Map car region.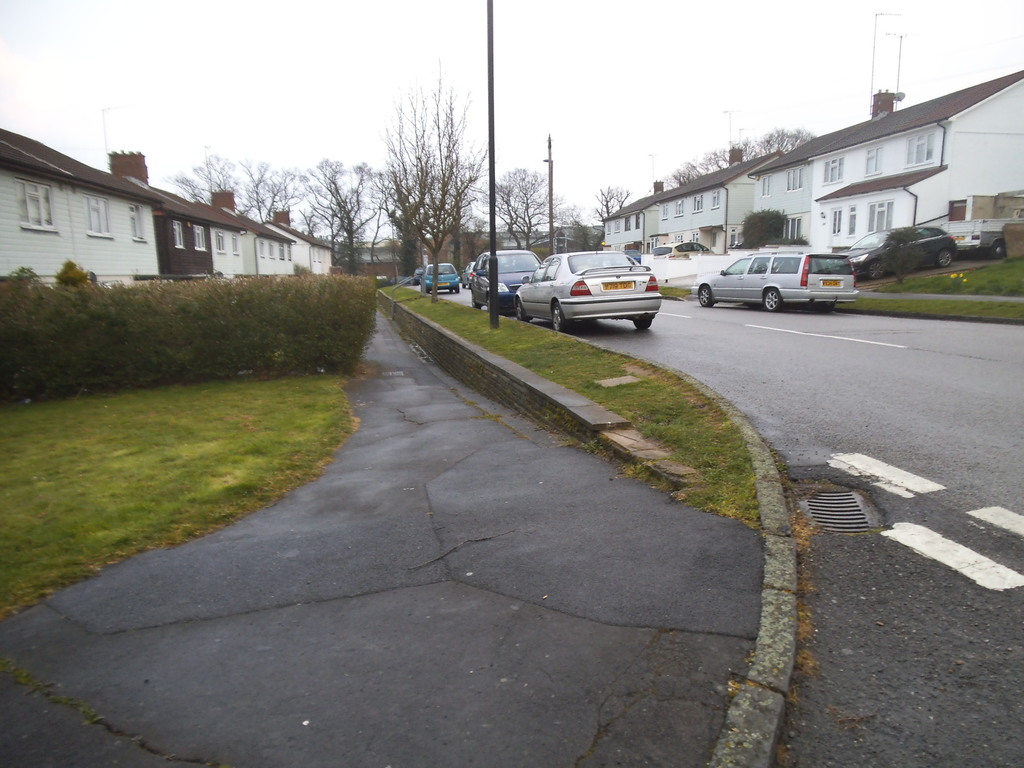
Mapped to [846,224,957,281].
